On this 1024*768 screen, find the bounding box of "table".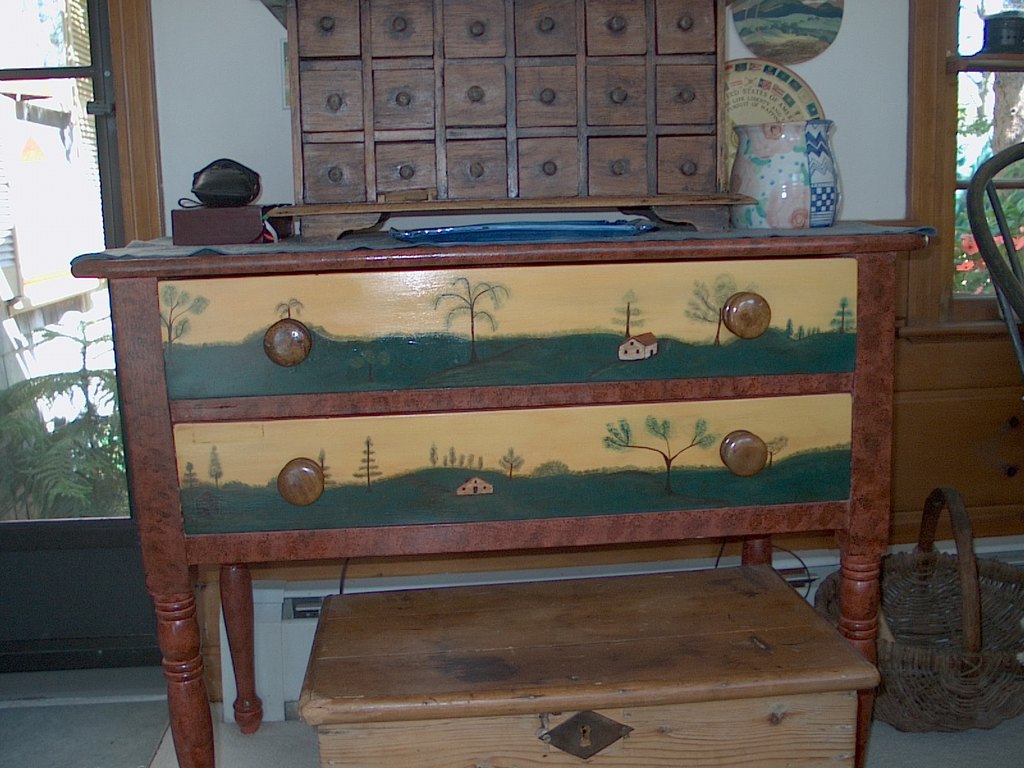
Bounding box: box=[296, 552, 890, 767].
